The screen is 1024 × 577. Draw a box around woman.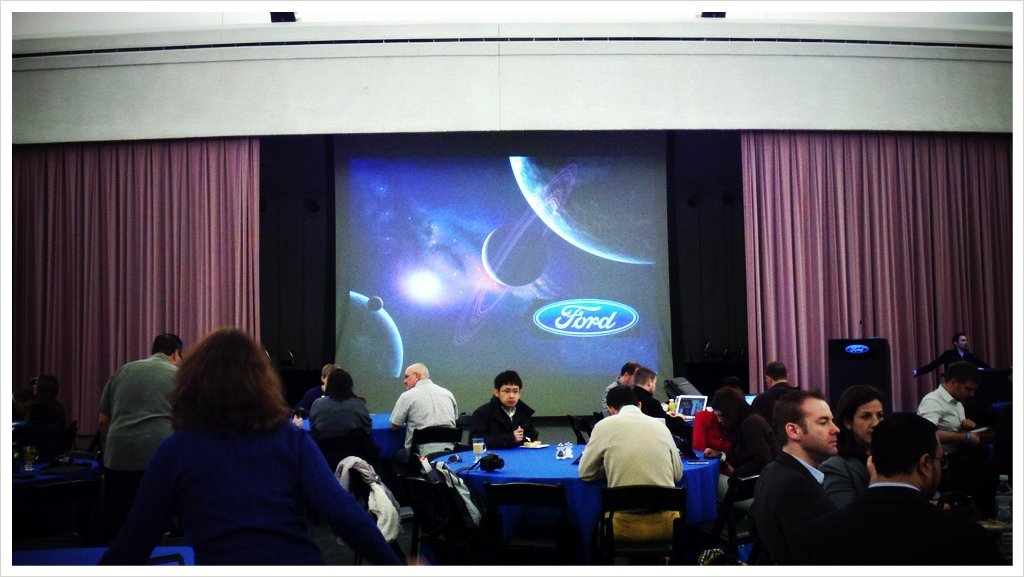
105,320,358,576.
